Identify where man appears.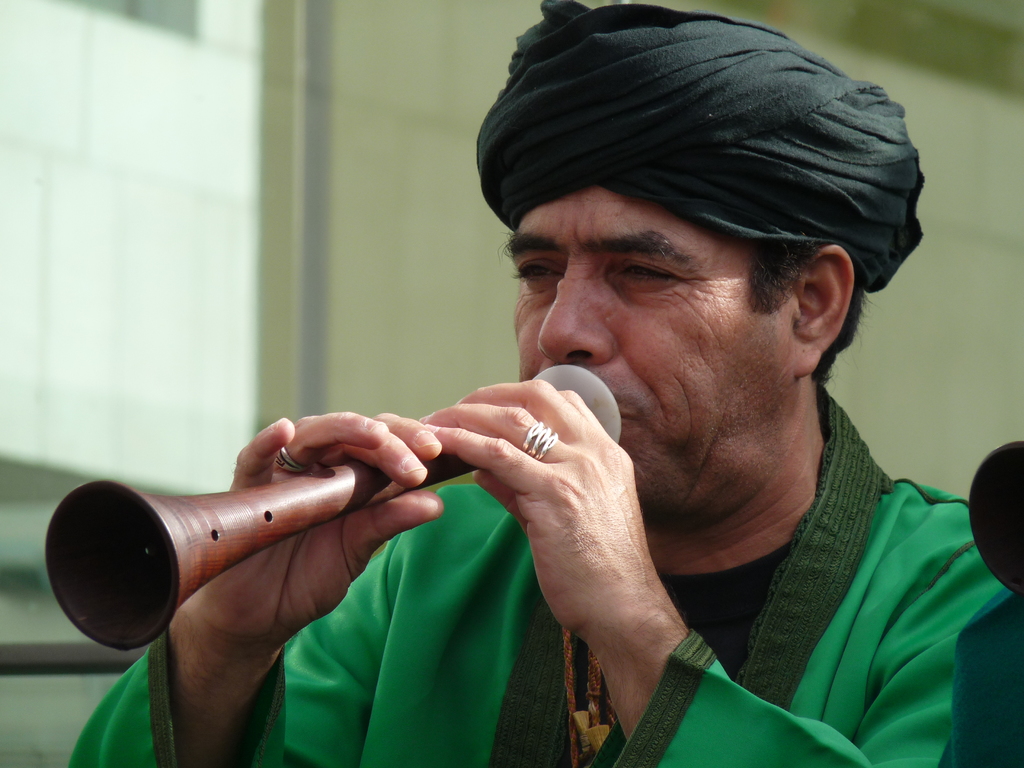
Appears at {"left": 243, "top": 24, "right": 1023, "bottom": 767}.
